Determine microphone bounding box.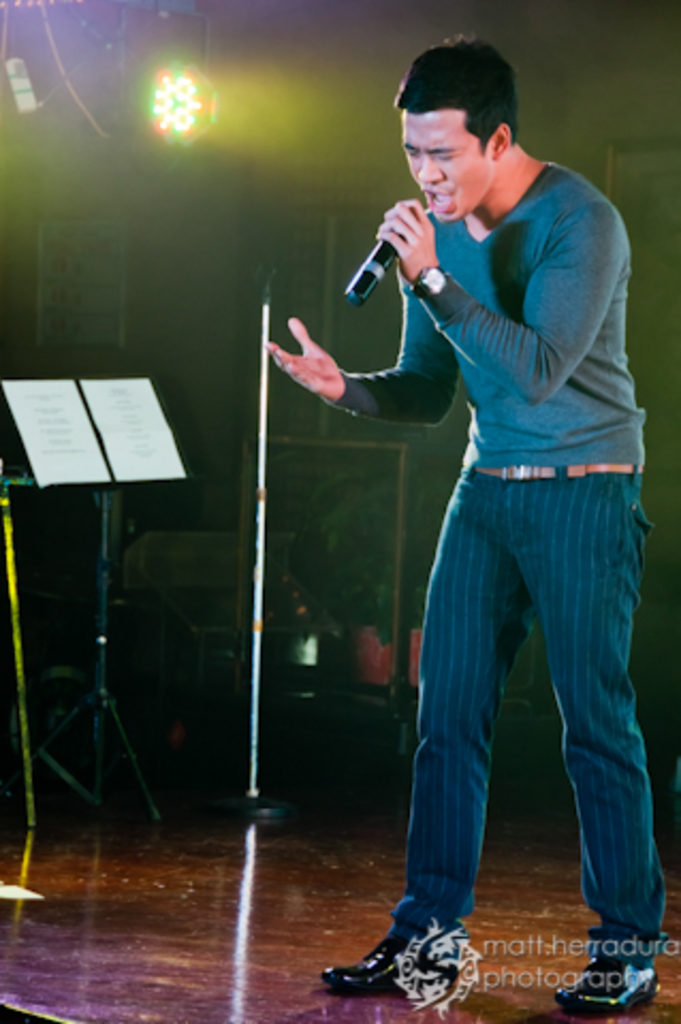
Determined: x1=346 y1=239 x2=395 y2=307.
